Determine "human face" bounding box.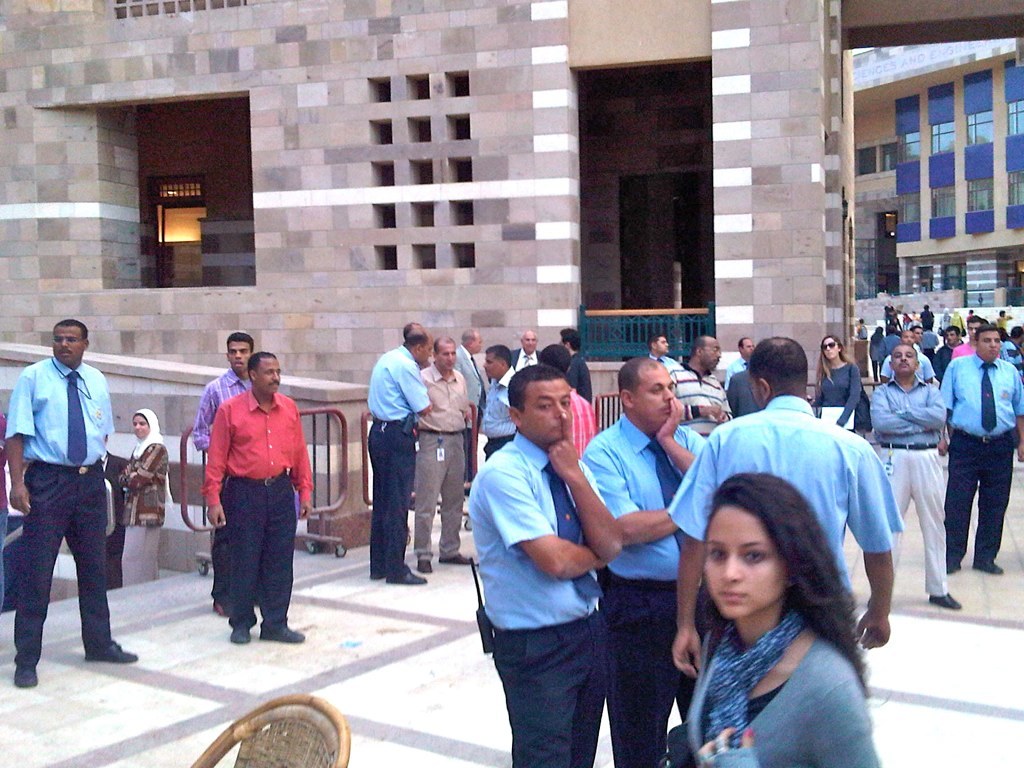
Determined: (486,344,505,387).
